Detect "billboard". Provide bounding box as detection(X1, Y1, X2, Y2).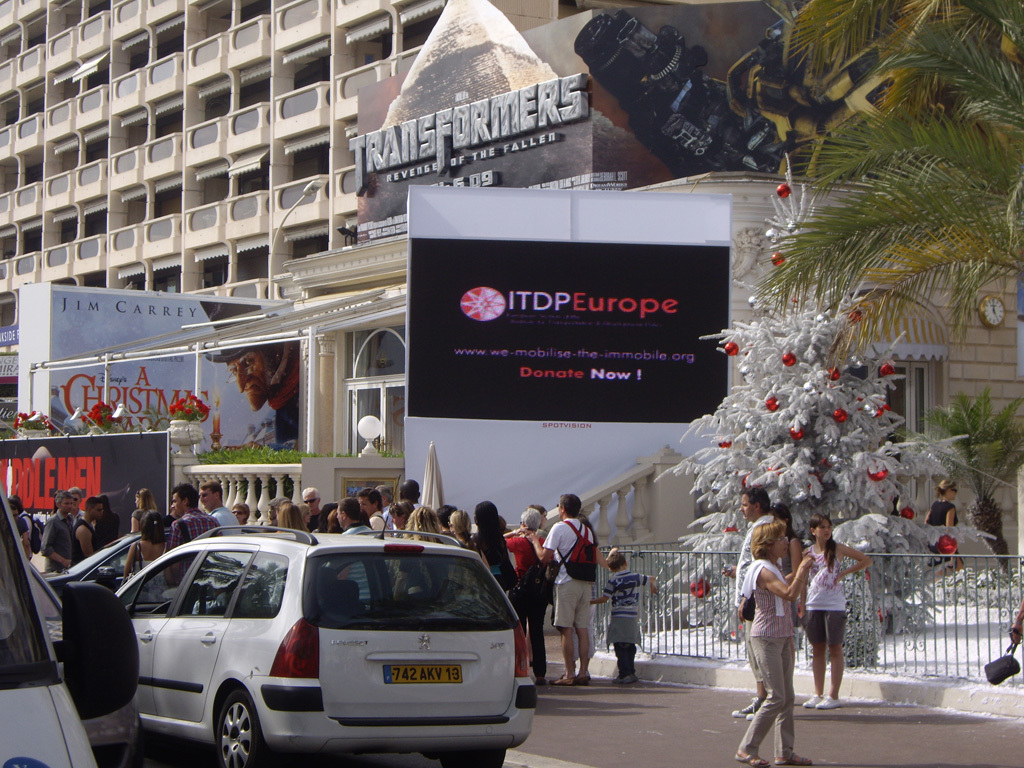
detection(44, 287, 292, 446).
